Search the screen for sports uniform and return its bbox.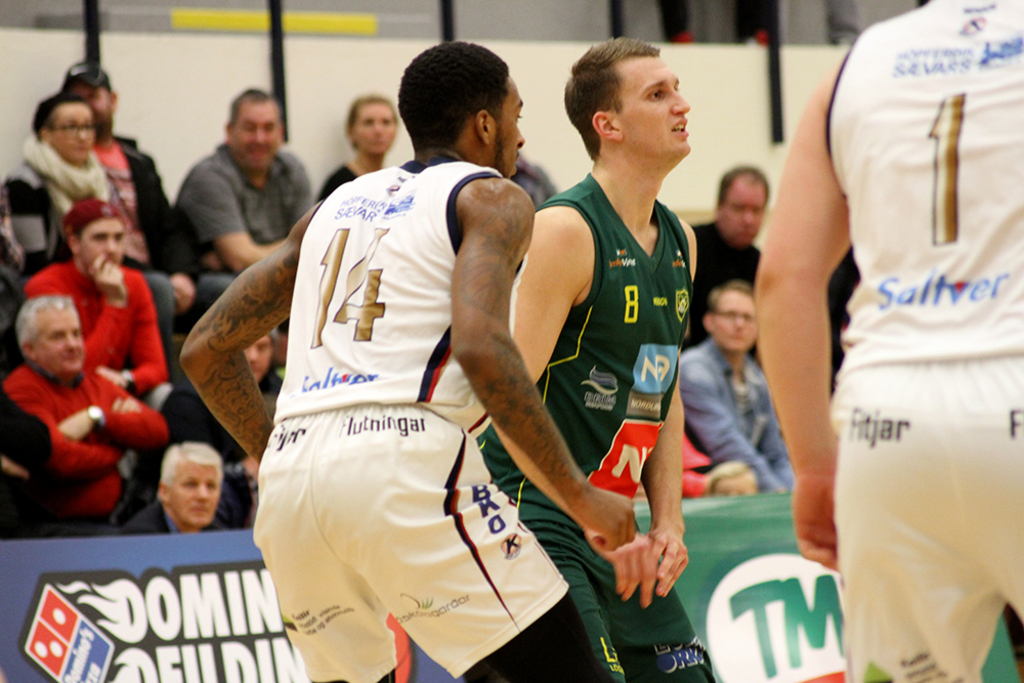
Found: Rect(469, 169, 710, 682).
